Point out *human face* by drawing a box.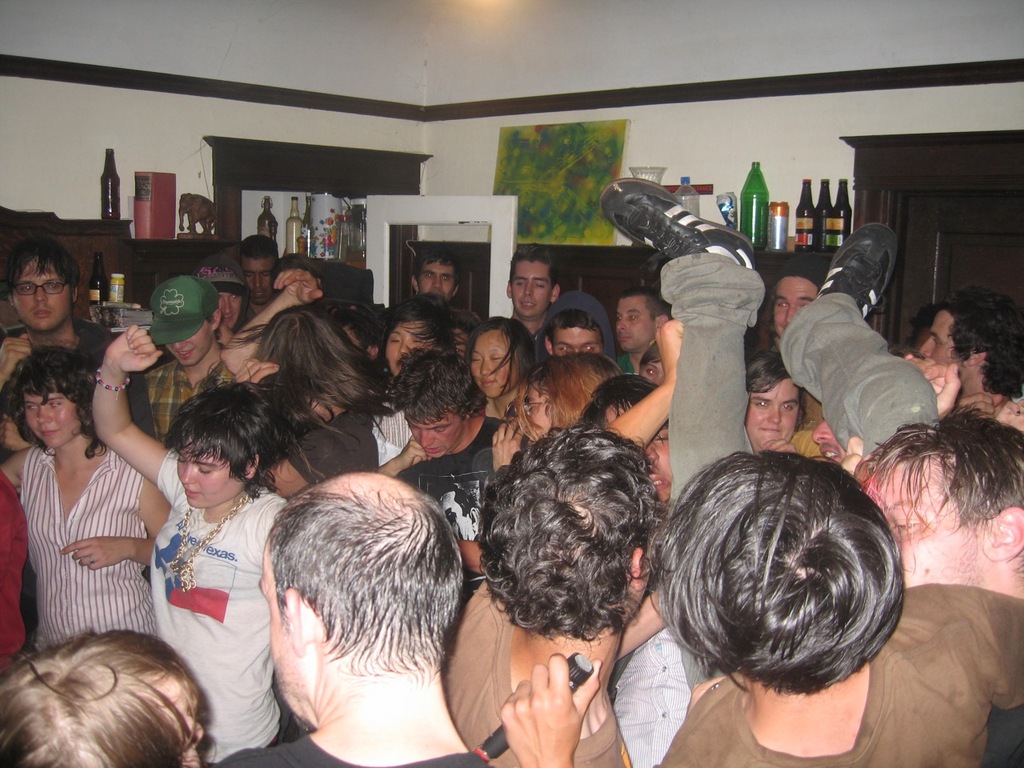
215 286 243 330.
